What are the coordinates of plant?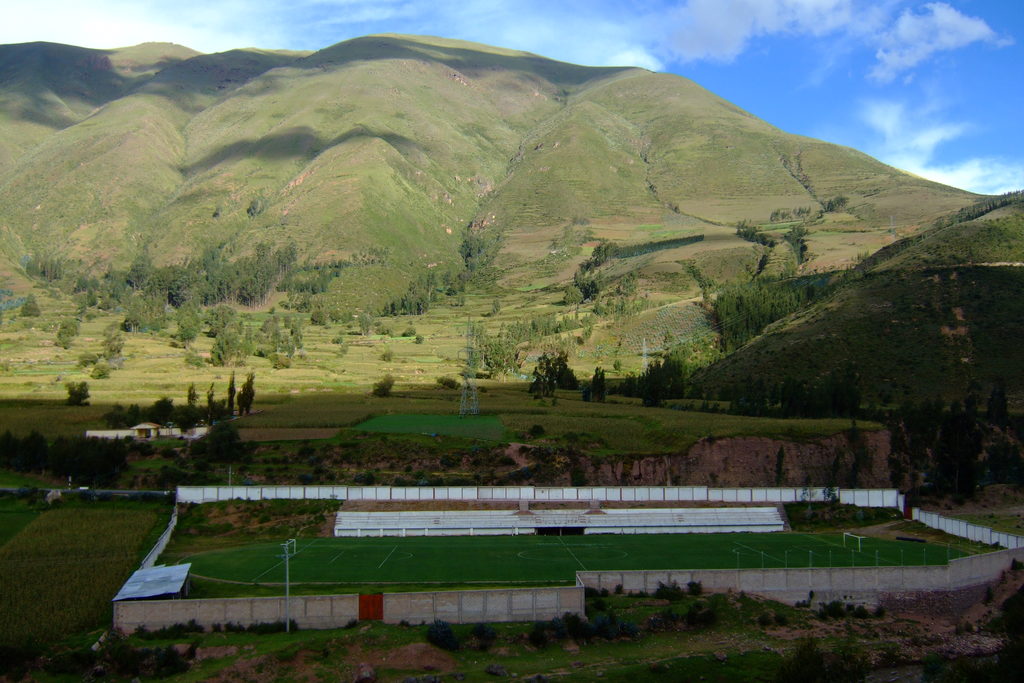
[811, 595, 881, 620].
